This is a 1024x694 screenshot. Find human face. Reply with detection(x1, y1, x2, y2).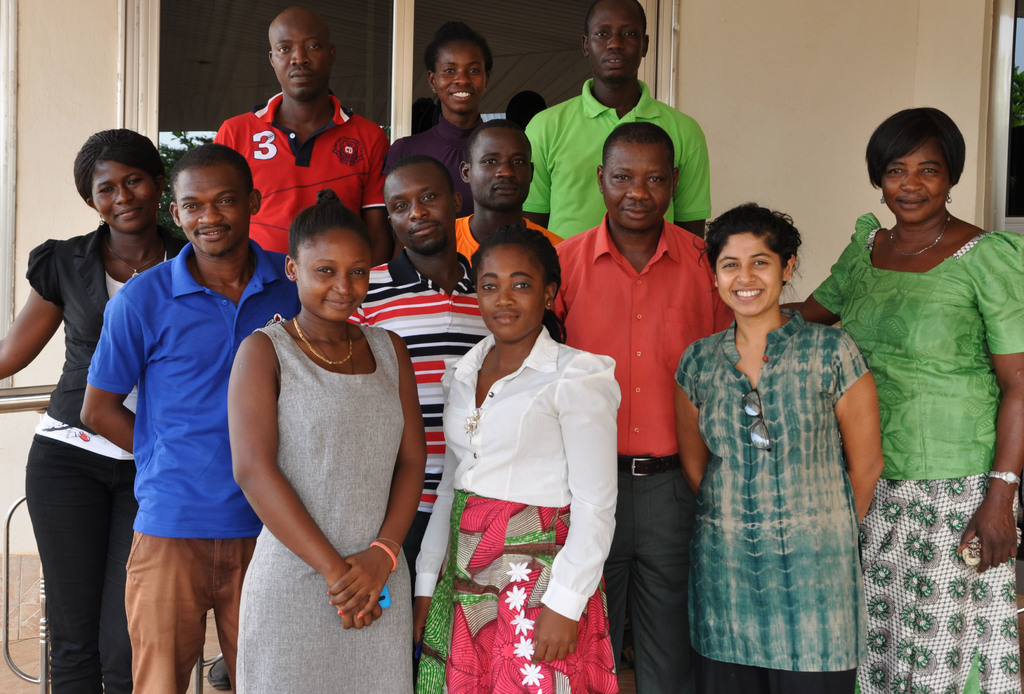
detection(91, 157, 160, 229).
